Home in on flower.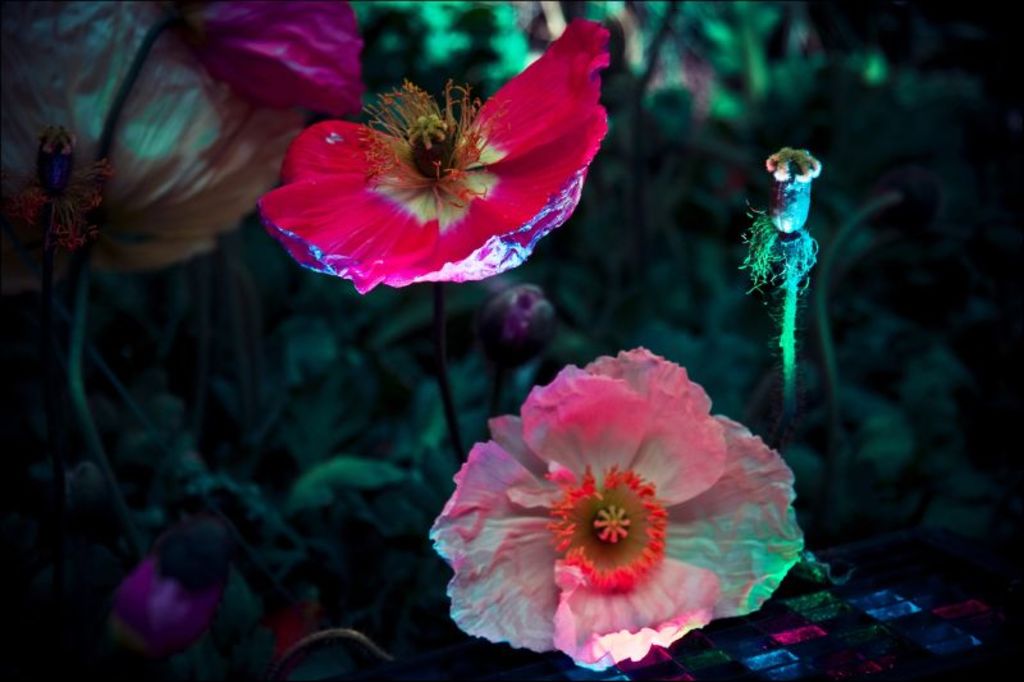
Homed in at 250, 32, 617, 306.
